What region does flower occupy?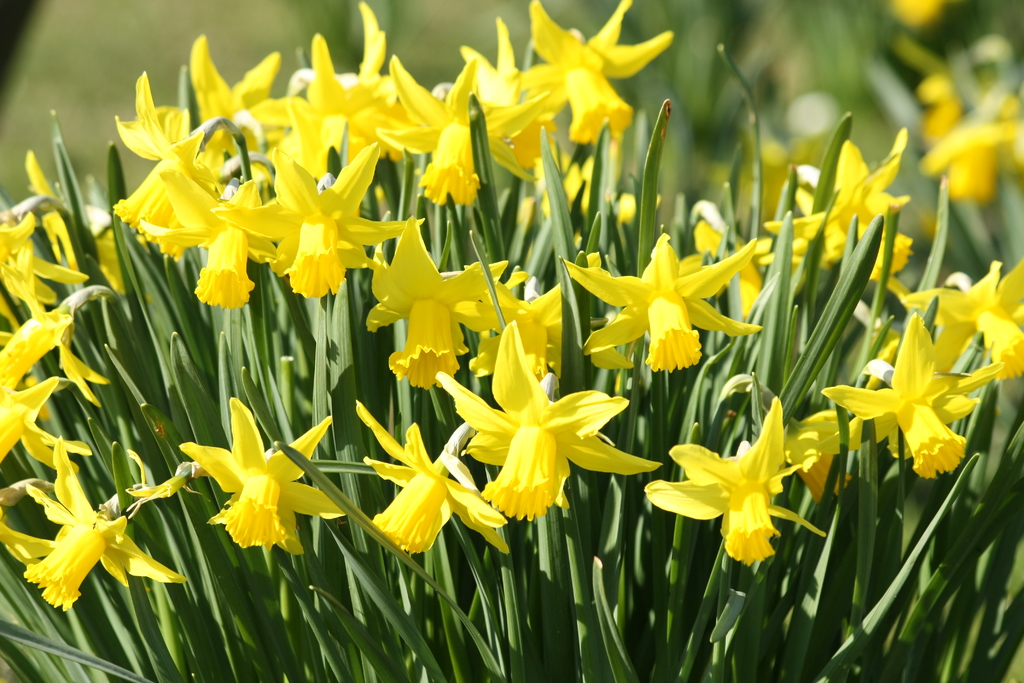
x1=823, y1=306, x2=989, y2=474.
